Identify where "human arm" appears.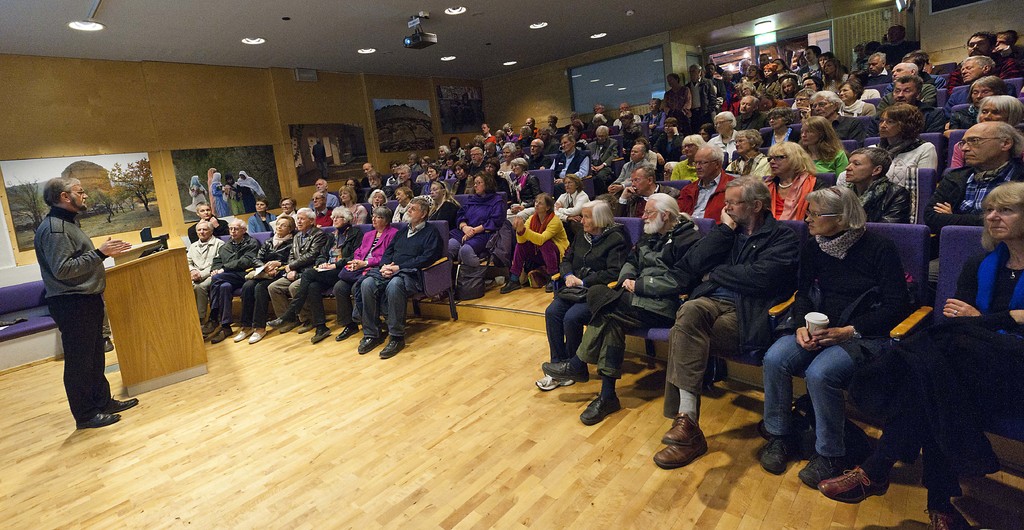
Appears at 930:170:986:230.
